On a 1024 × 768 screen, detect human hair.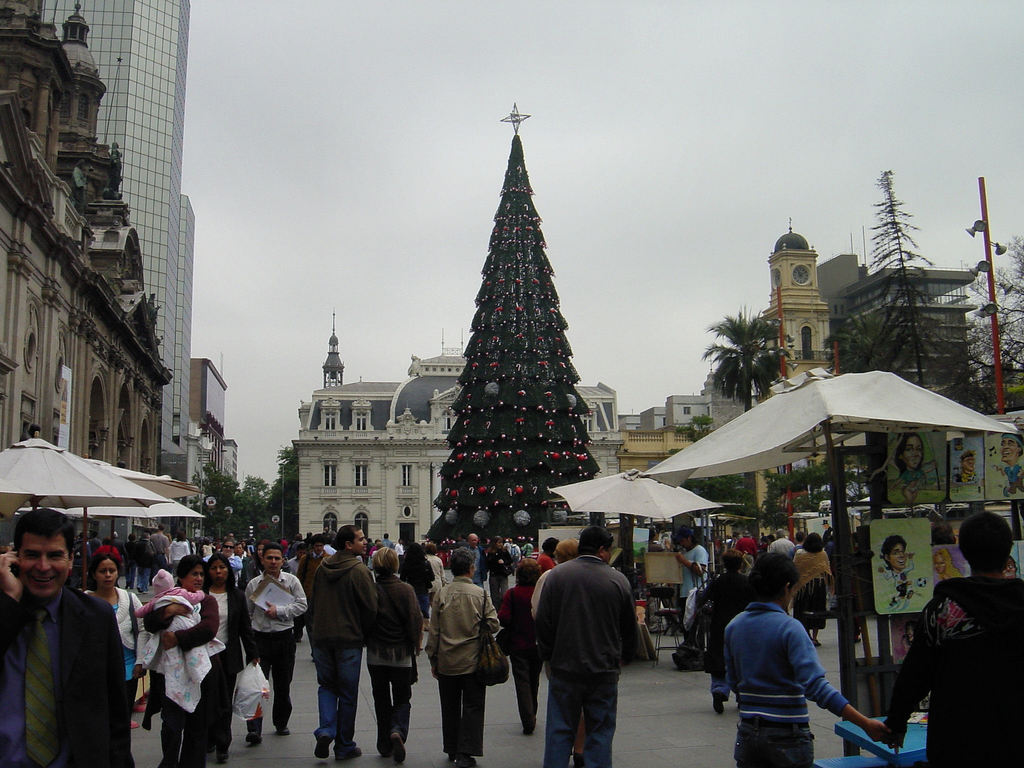
(669, 525, 697, 545).
